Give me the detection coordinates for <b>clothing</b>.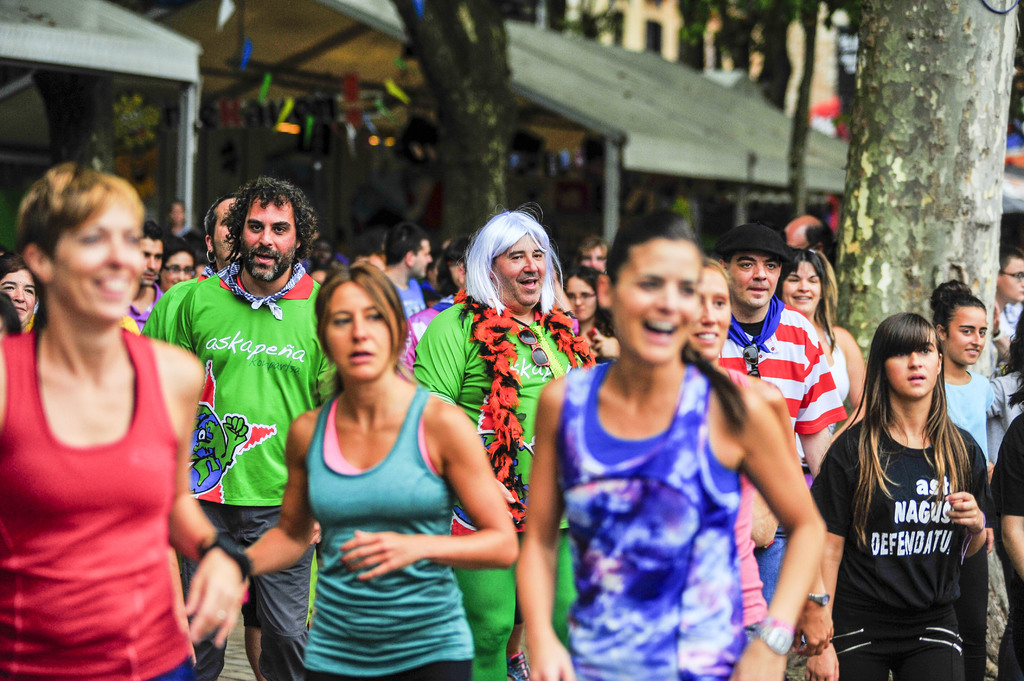
crop(154, 264, 318, 680).
